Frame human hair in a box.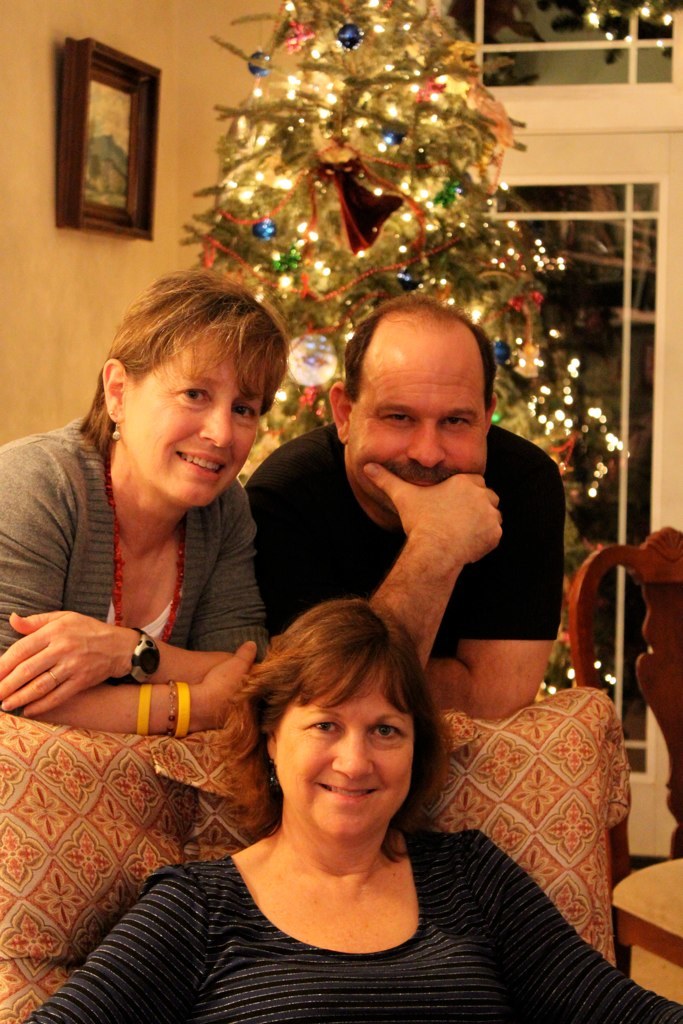
<region>82, 265, 291, 455</region>.
